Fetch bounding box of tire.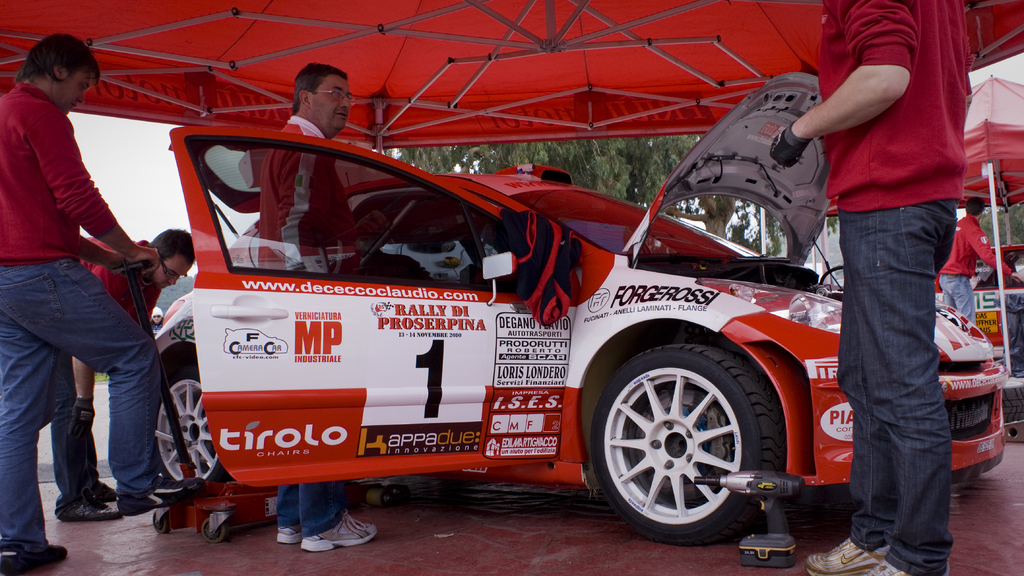
Bbox: bbox(584, 346, 787, 538).
